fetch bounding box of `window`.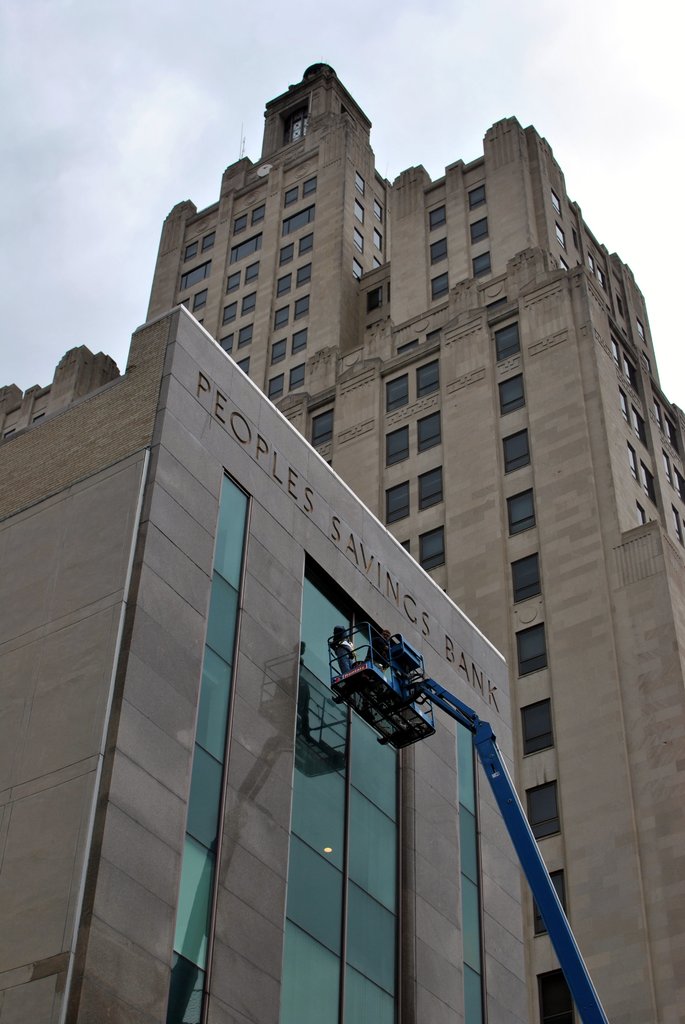
Bbox: (191,287,210,316).
